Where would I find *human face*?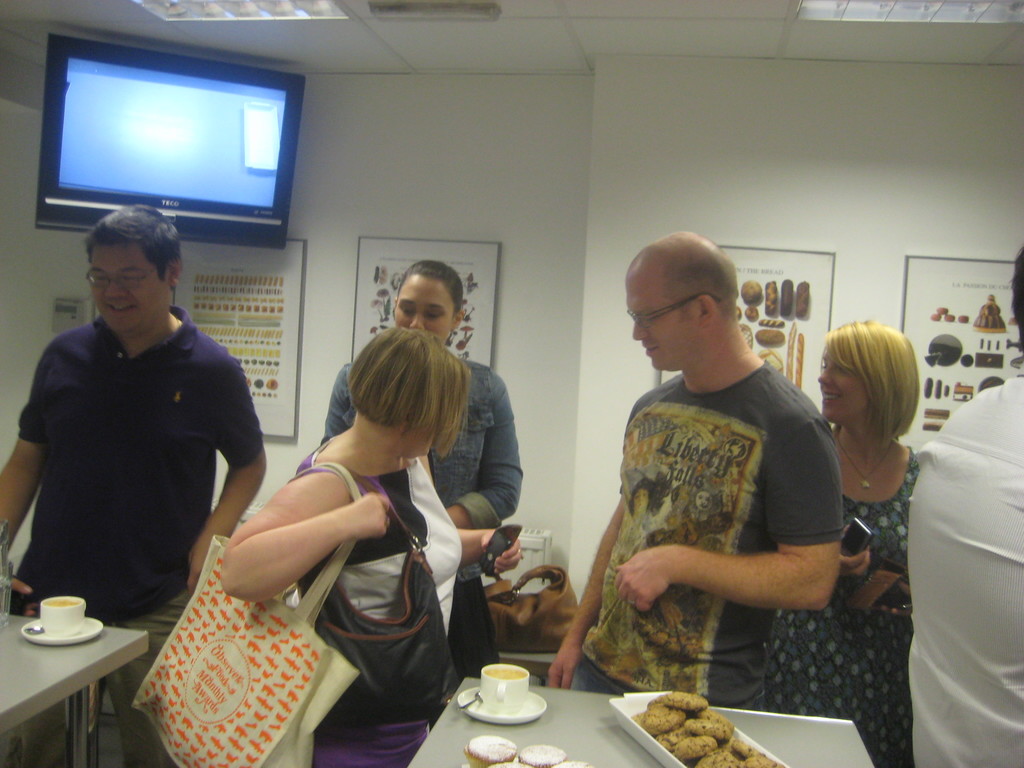
At <box>816,361,861,417</box>.
